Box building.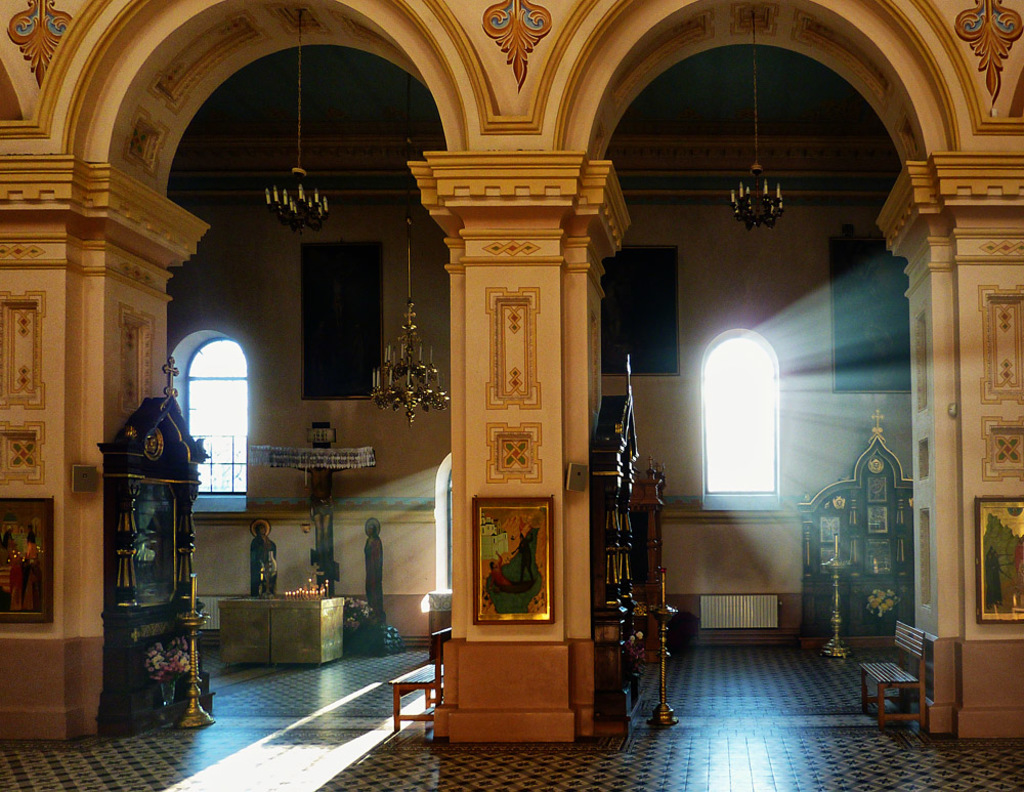
bbox=(0, 0, 1023, 790).
